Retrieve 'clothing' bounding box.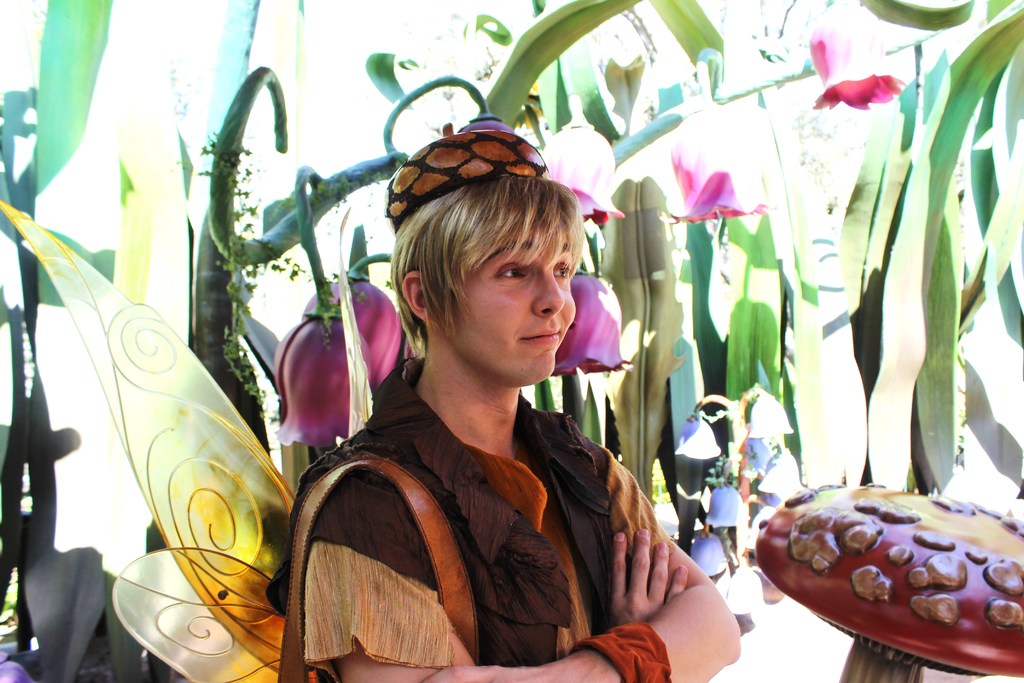
Bounding box: <region>291, 303, 704, 682</region>.
